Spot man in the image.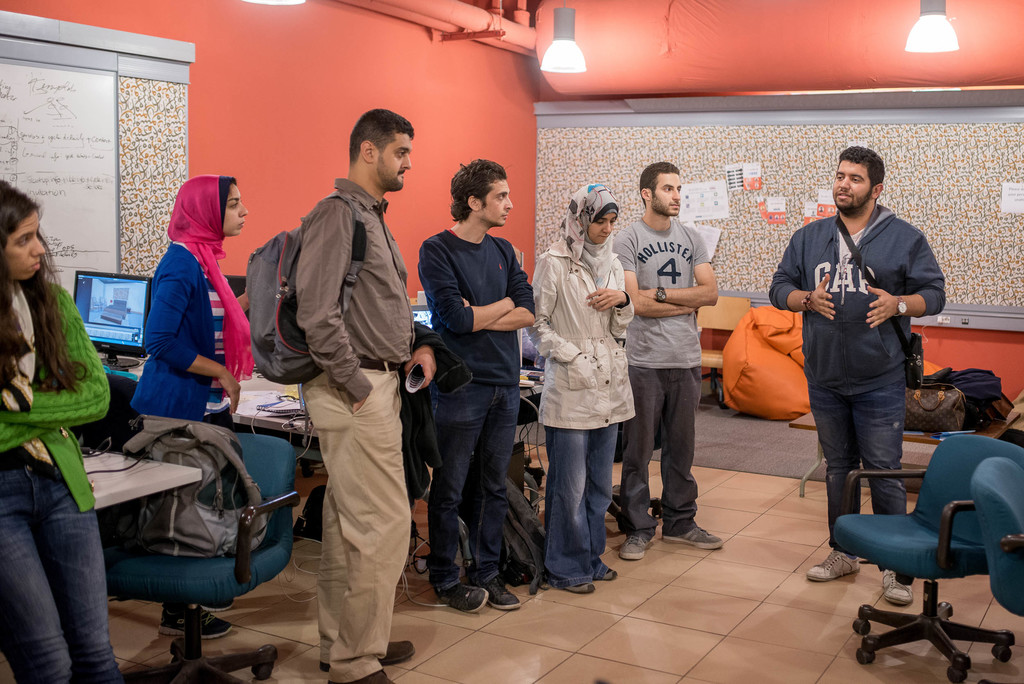
man found at rect(763, 140, 944, 611).
